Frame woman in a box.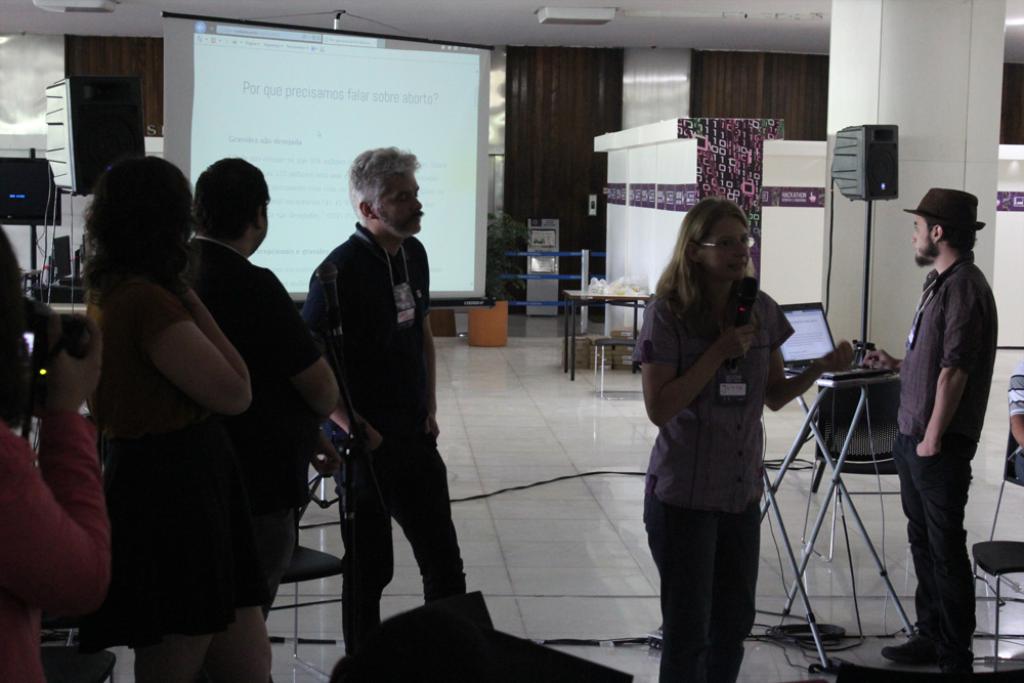
638,197,812,669.
